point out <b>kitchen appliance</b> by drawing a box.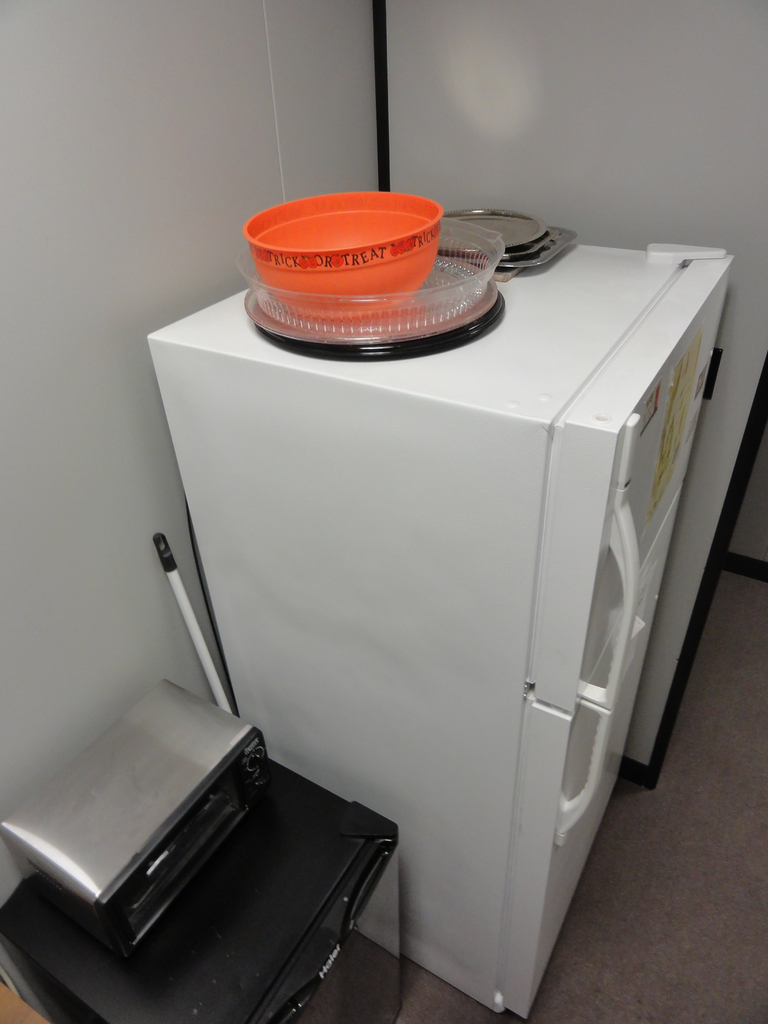
left=232, top=214, right=505, bottom=351.
